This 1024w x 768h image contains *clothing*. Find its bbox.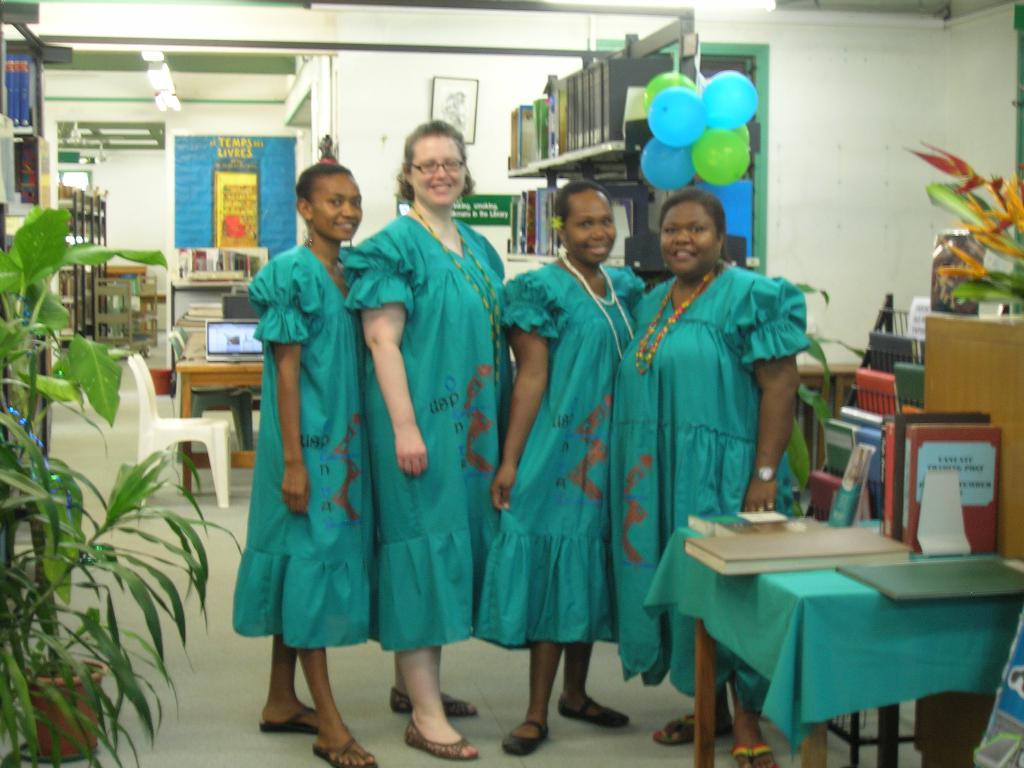
234:243:380:648.
